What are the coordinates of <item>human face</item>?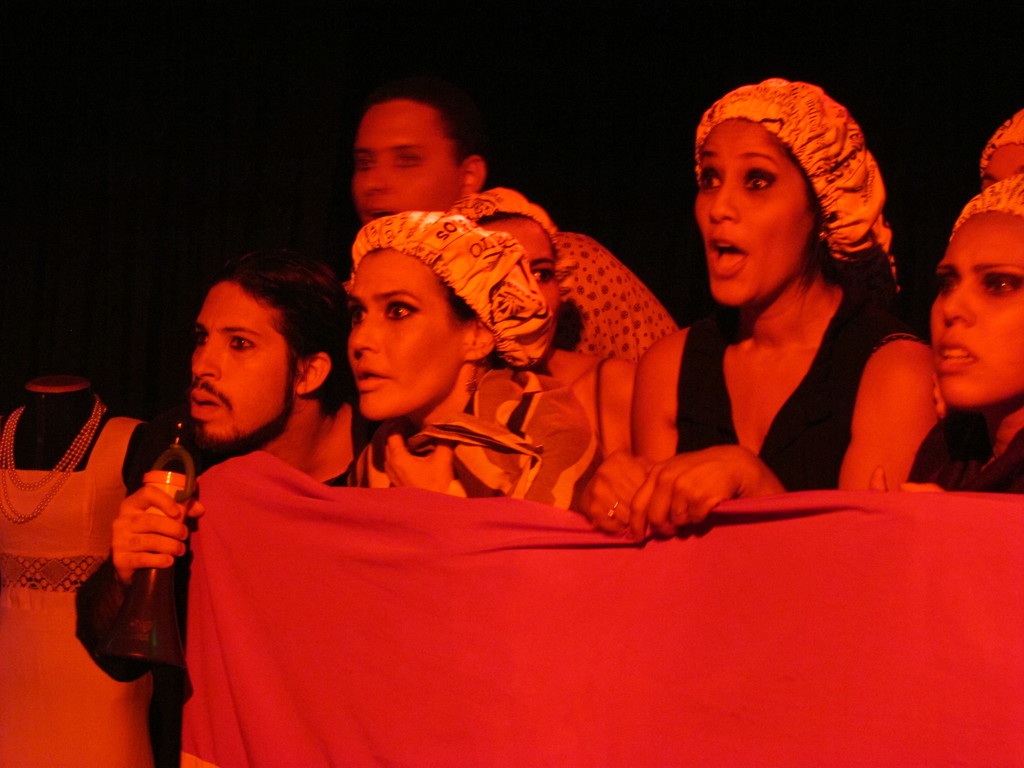
{"x1": 483, "y1": 218, "x2": 560, "y2": 331}.
